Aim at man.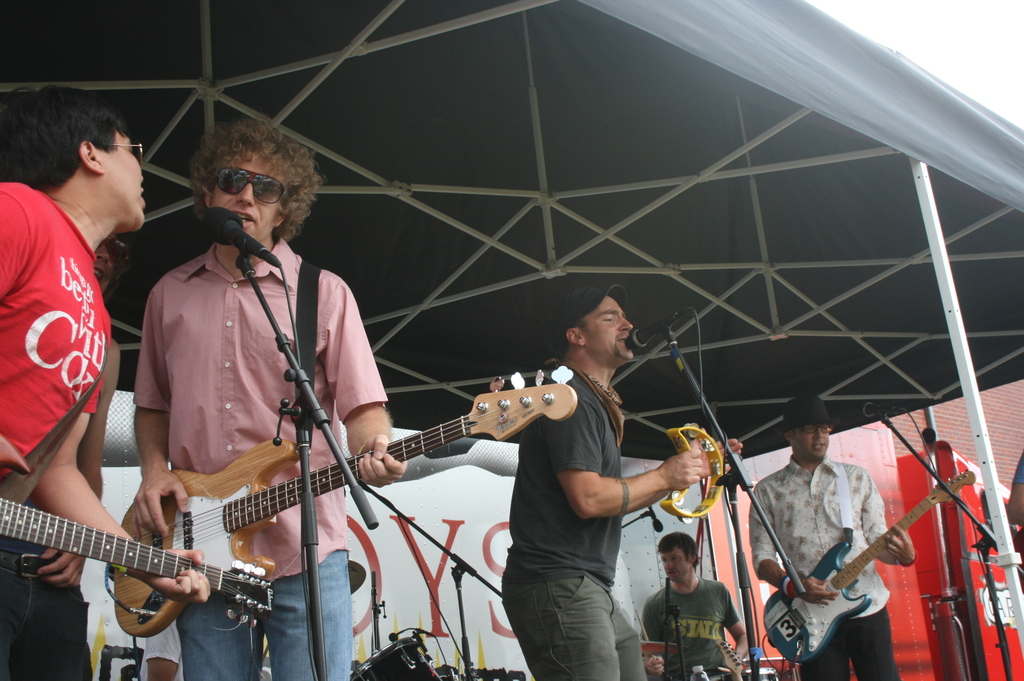
Aimed at Rect(502, 279, 746, 680).
